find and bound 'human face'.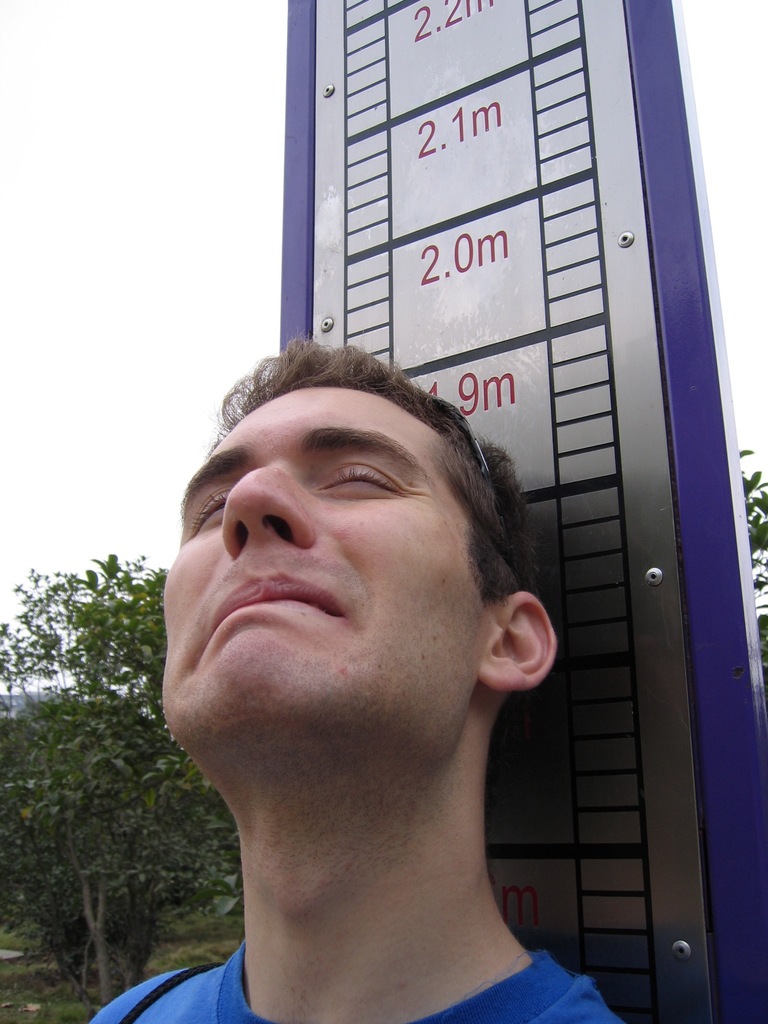
Bound: box(164, 386, 494, 787).
